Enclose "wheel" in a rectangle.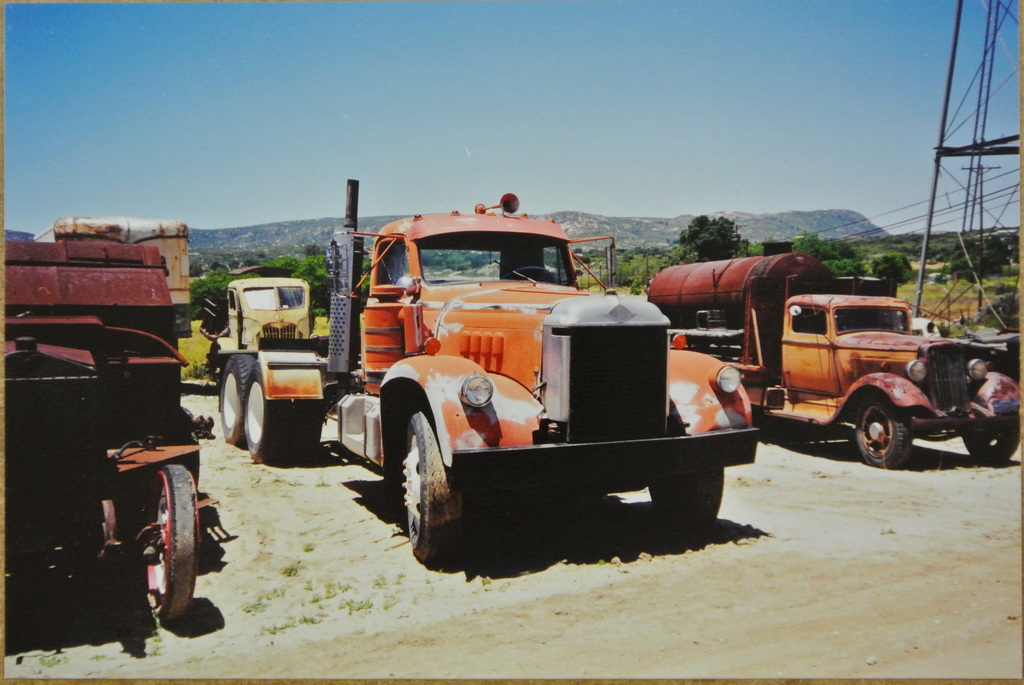
962 425 1018 464.
